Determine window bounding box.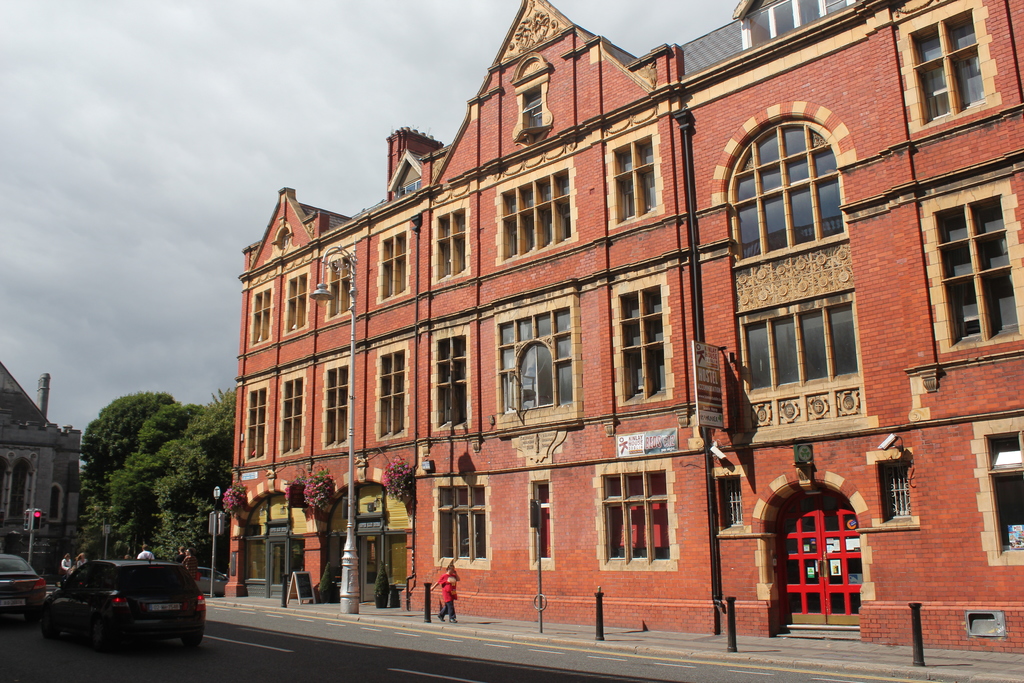
Determined: region(374, 218, 410, 310).
